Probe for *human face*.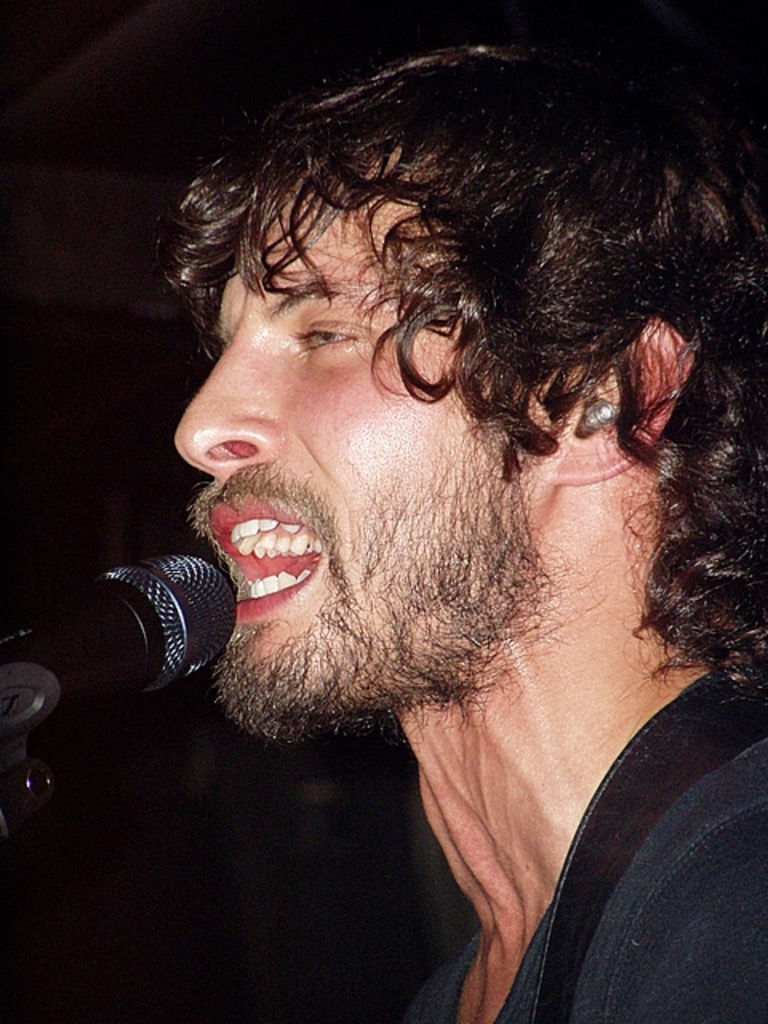
Probe result: box(171, 160, 579, 747).
